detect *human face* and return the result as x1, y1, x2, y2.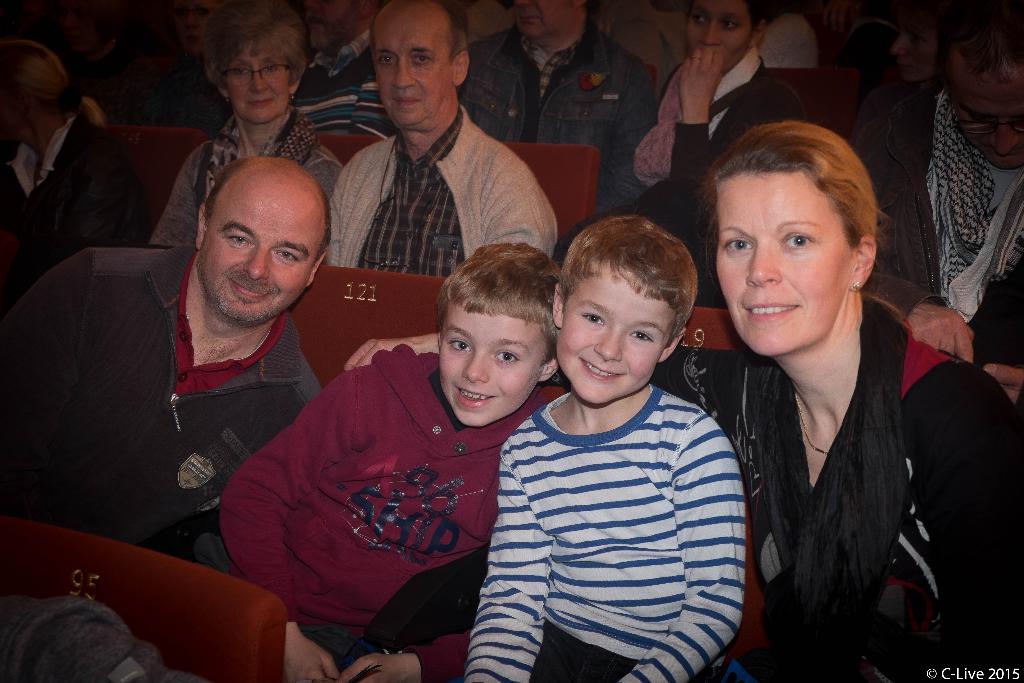
198, 193, 322, 321.
